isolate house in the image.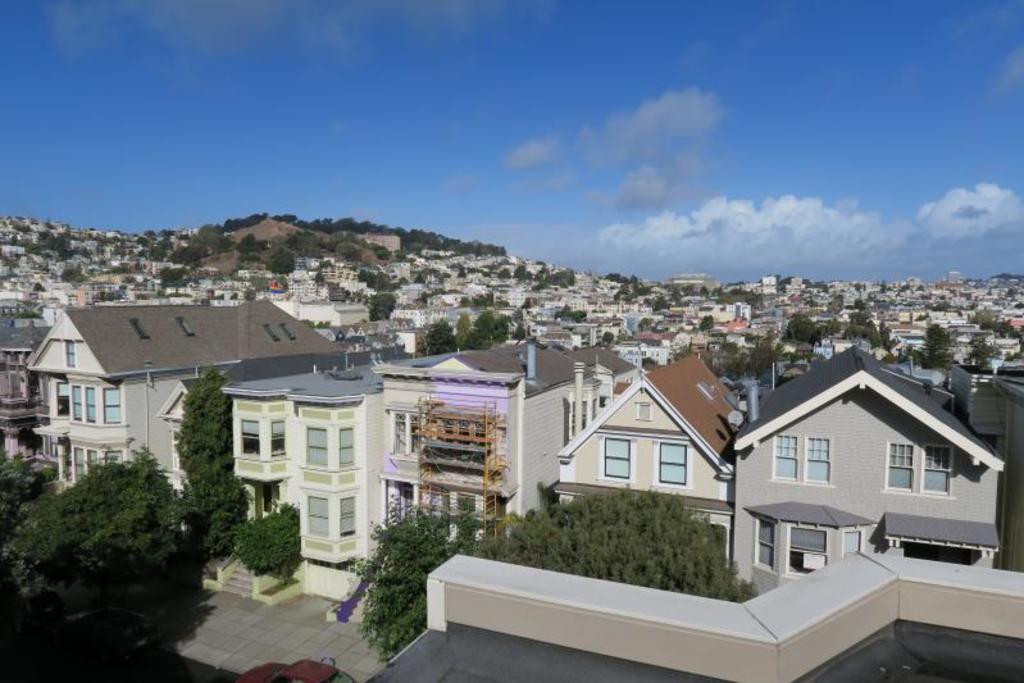
Isolated region: [x1=14, y1=222, x2=35, y2=247].
